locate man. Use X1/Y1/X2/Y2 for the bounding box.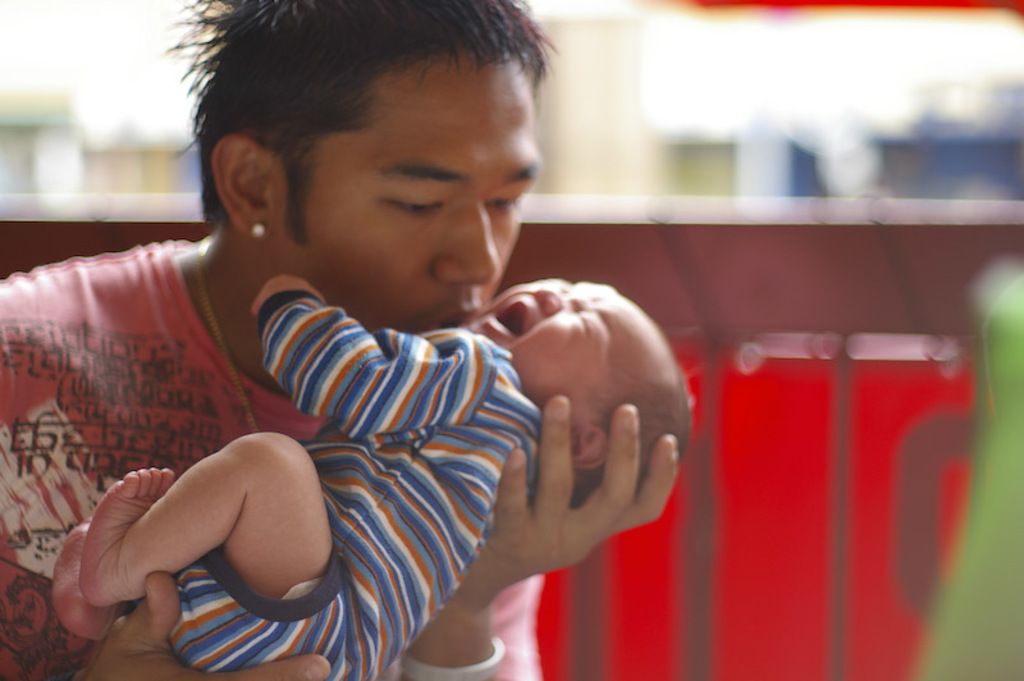
32/40/733/654.
